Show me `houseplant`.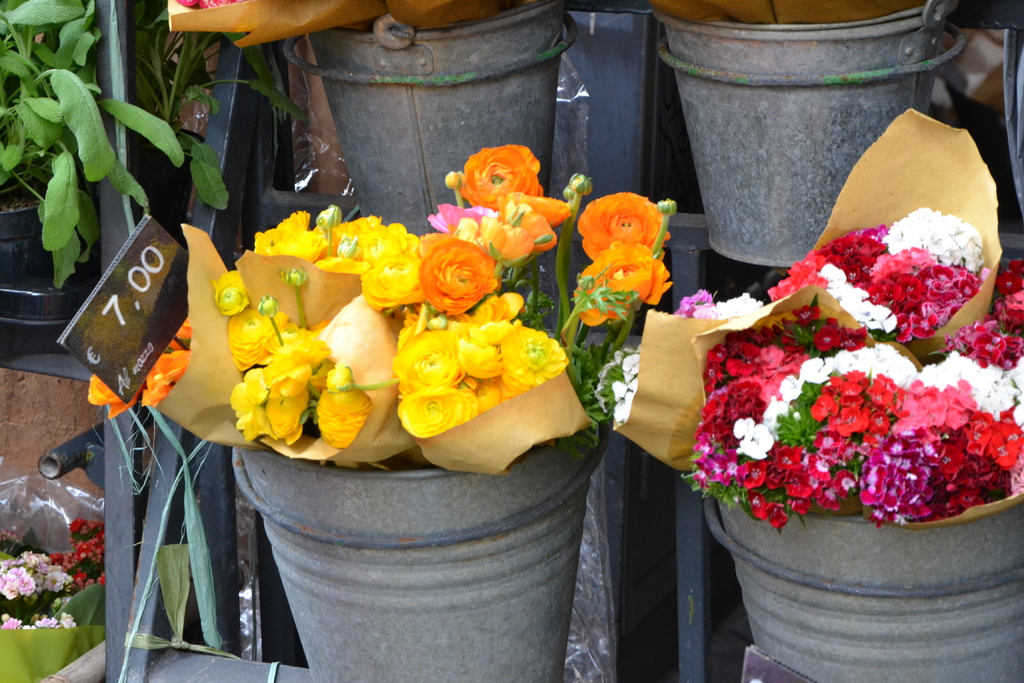
`houseplant` is here: detection(596, 109, 1023, 682).
